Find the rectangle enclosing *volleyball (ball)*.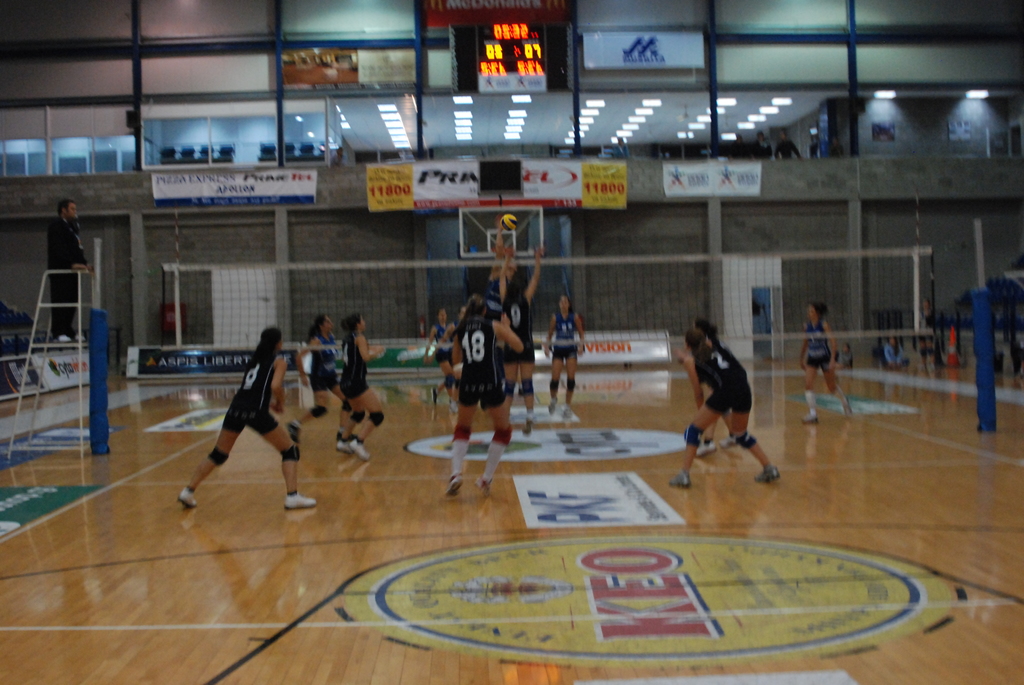
Rect(496, 211, 521, 232).
